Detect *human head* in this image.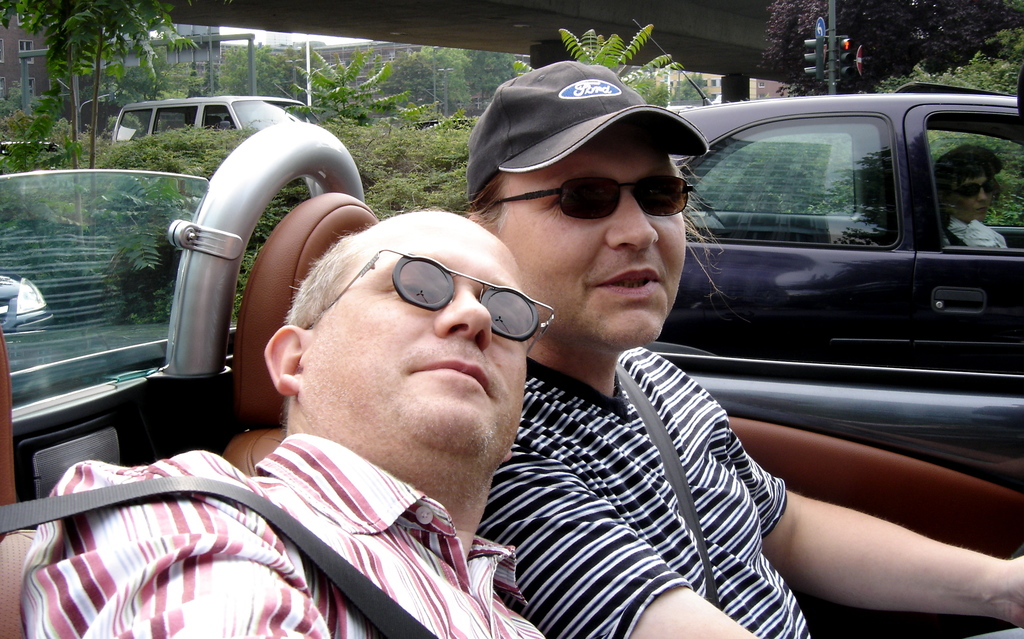
Detection: {"left": 461, "top": 56, "right": 755, "bottom": 353}.
